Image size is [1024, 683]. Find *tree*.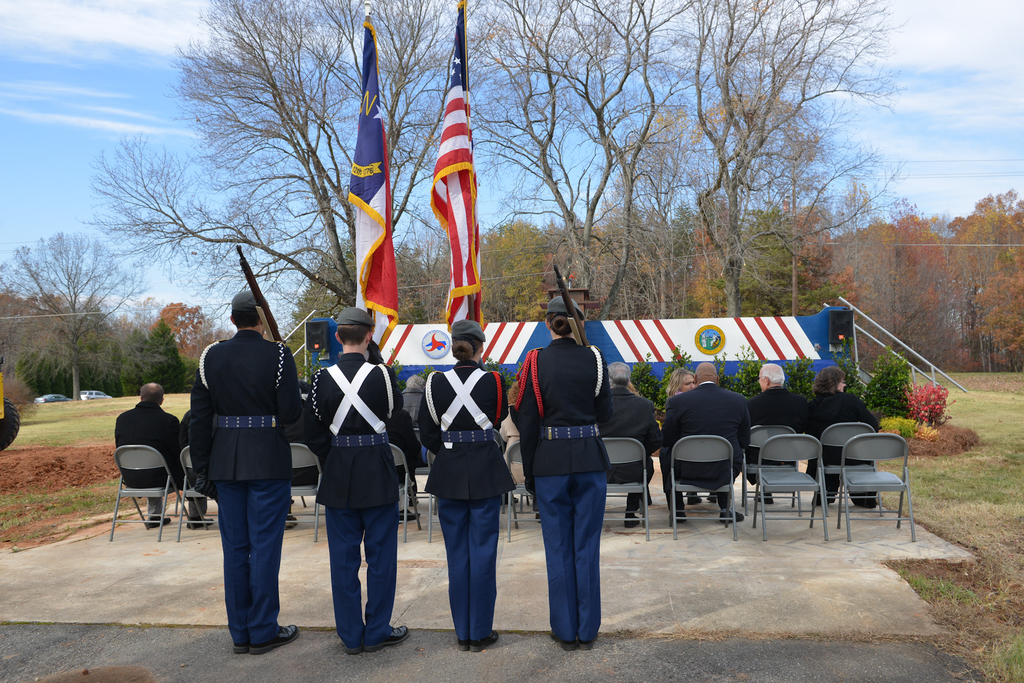
(950,189,1023,376).
